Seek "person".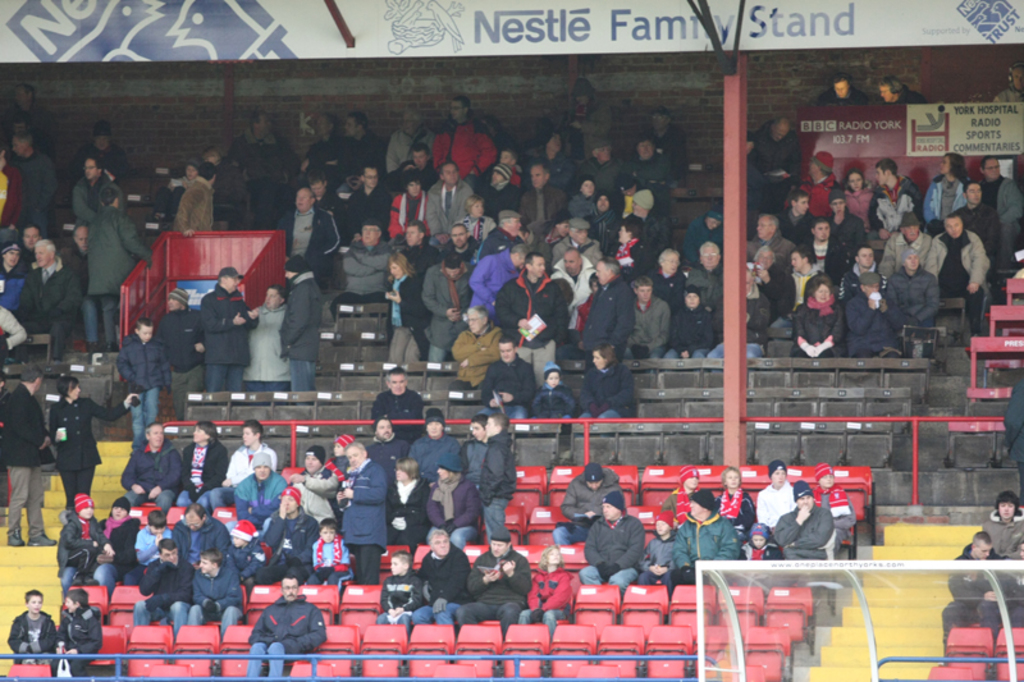
pyautogui.locateOnScreen(916, 147, 969, 238).
